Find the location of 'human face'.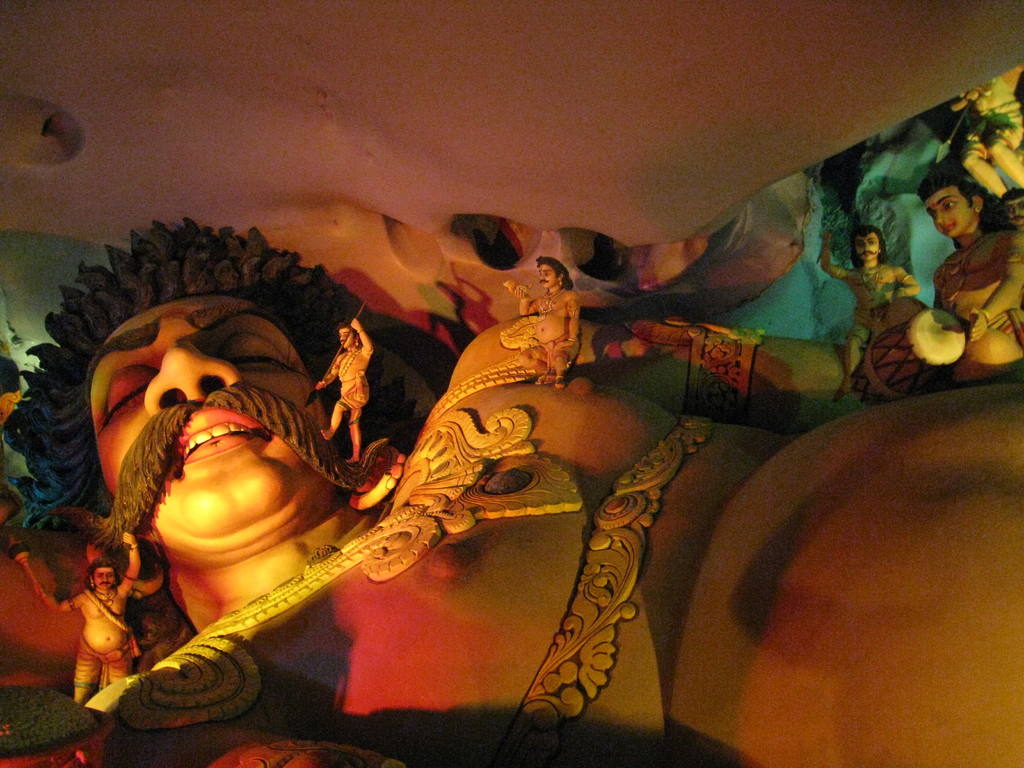
Location: bbox=[540, 263, 557, 288].
